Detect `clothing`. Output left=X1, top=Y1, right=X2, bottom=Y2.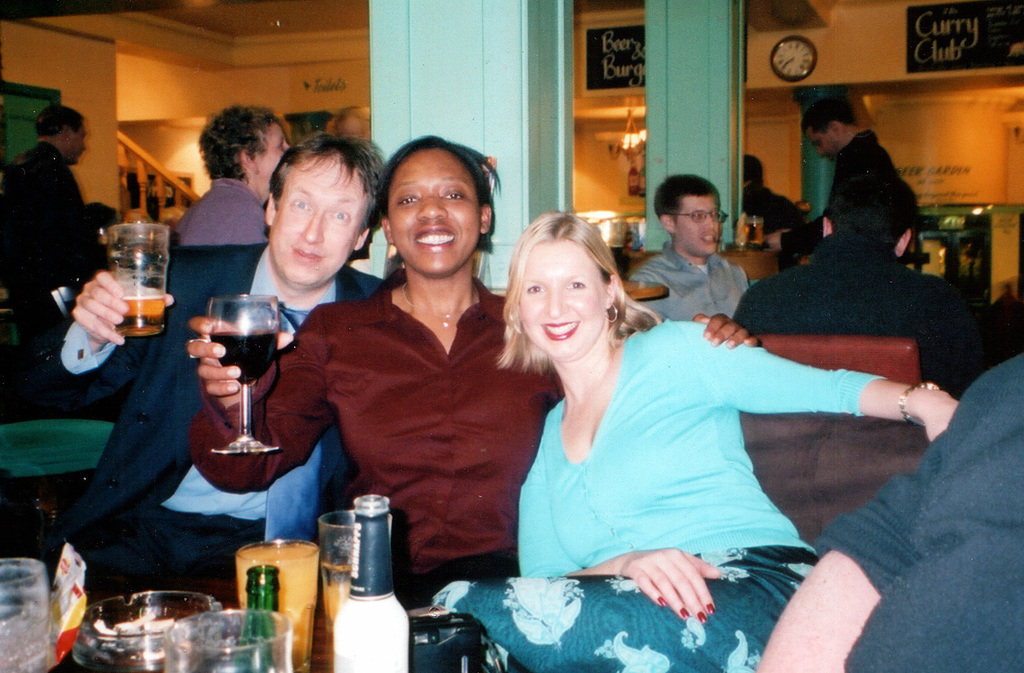
left=734, top=234, right=995, bottom=397.
